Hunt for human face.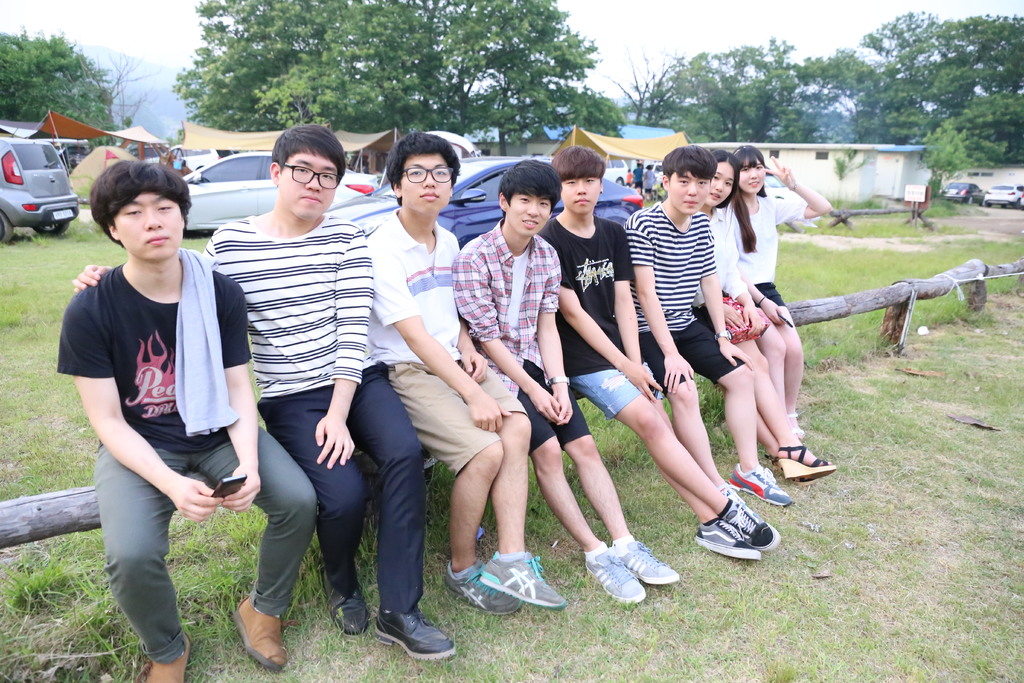
Hunted down at (left=740, top=159, right=769, bottom=197).
